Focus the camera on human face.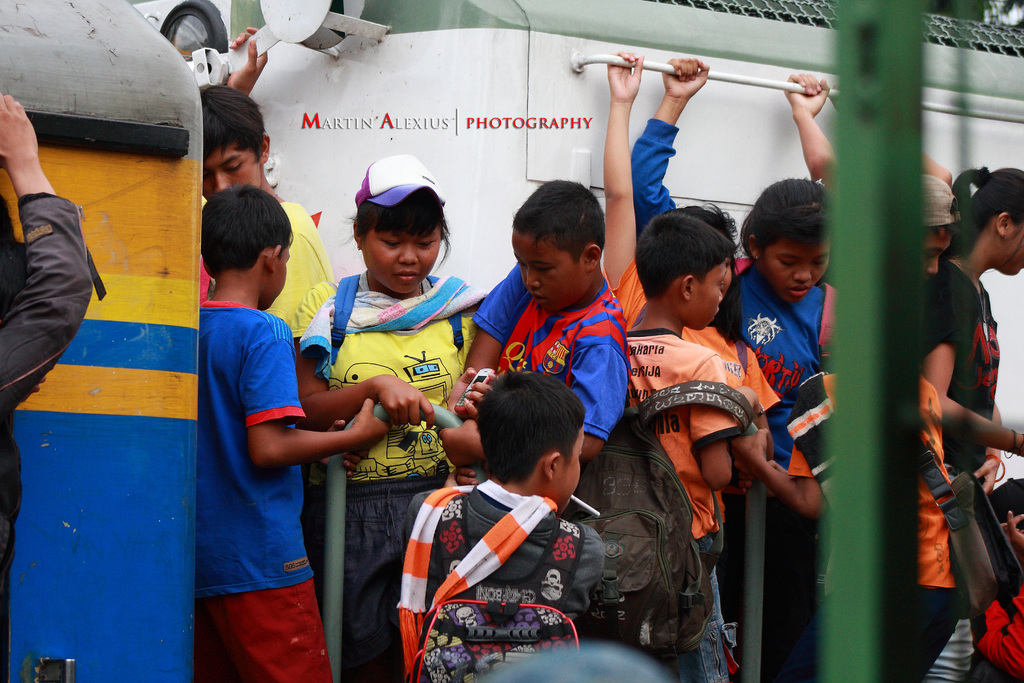
Focus region: (991,228,1023,278).
